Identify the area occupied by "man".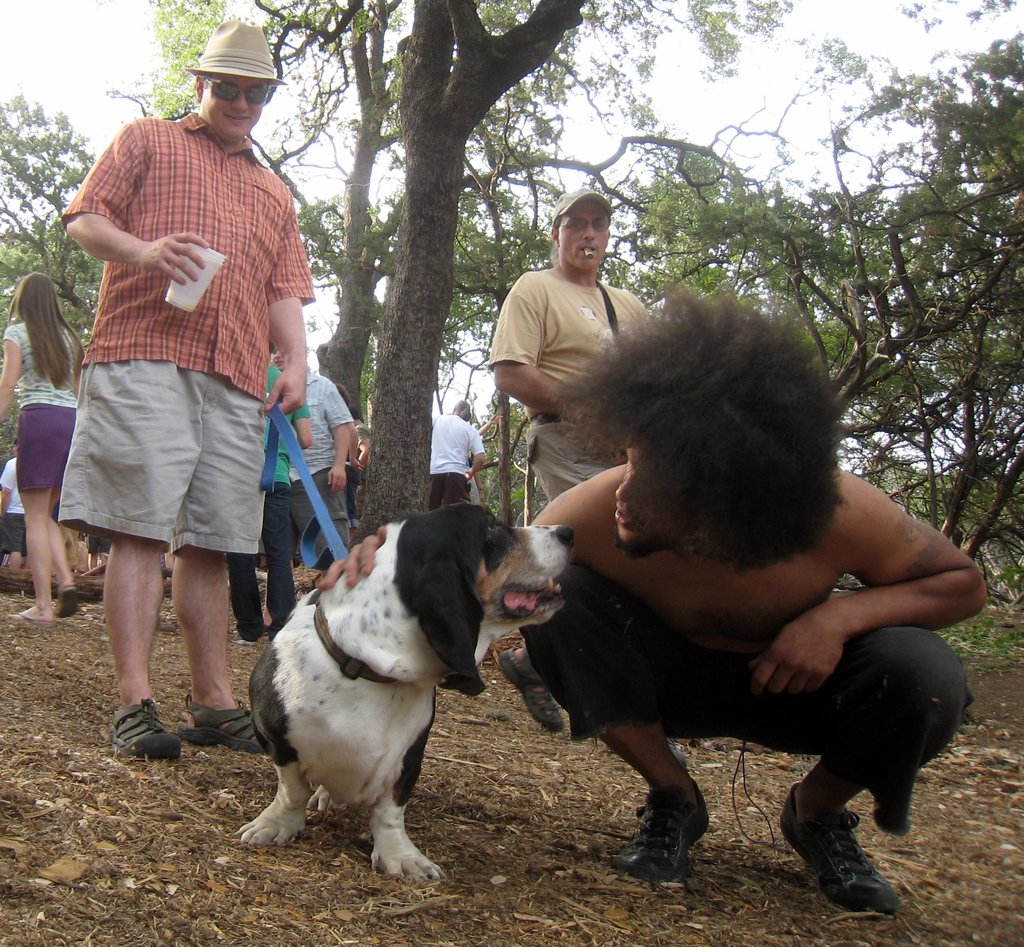
Area: (427,402,485,509).
